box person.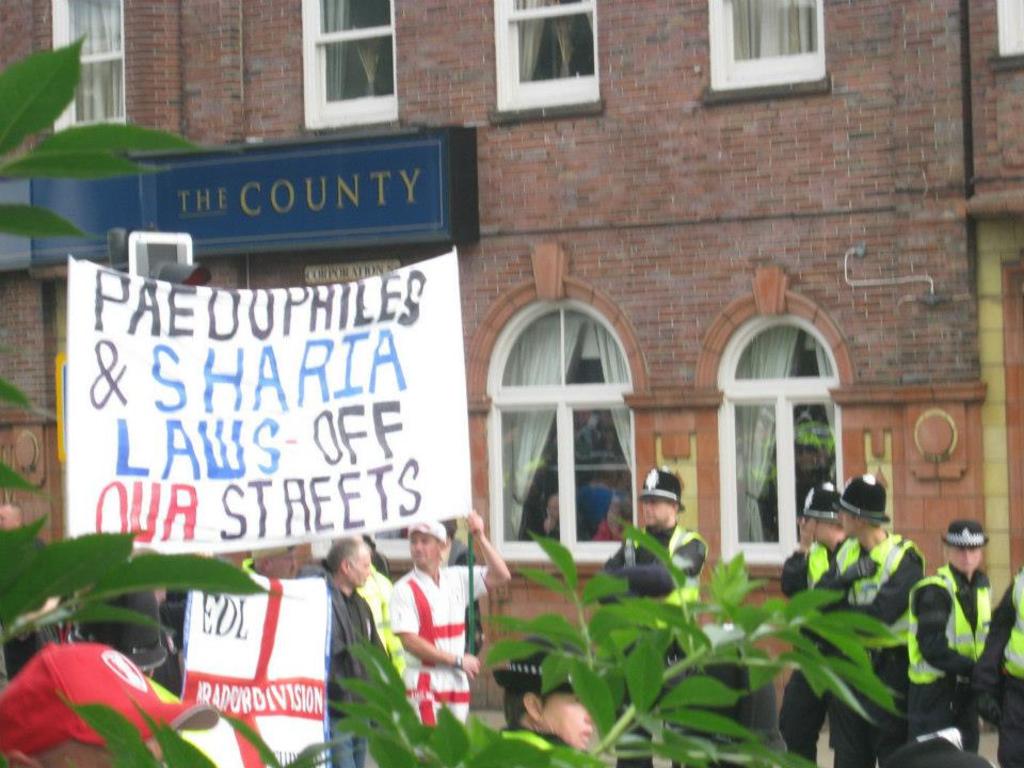
Rect(811, 461, 925, 767).
